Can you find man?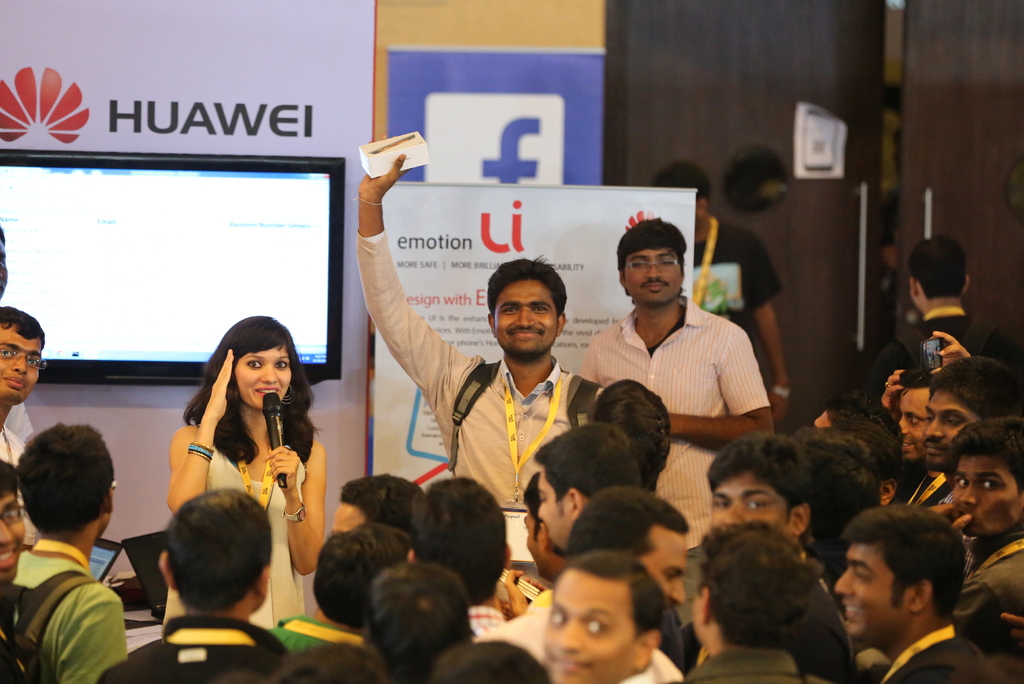
Yes, bounding box: 707 431 813 564.
